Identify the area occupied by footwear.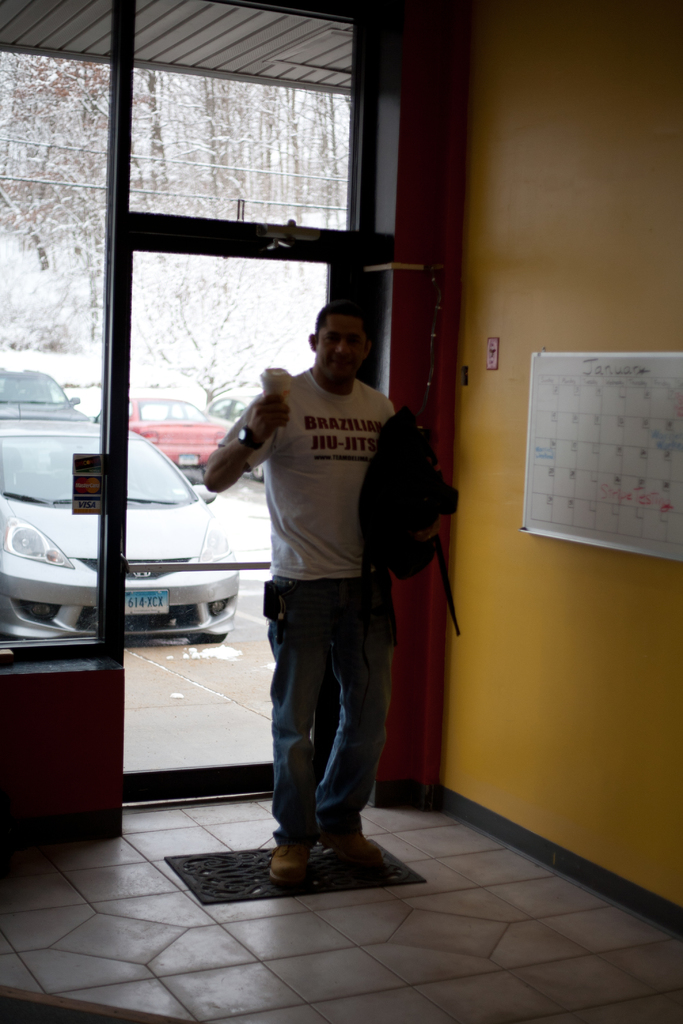
Area: <region>269, 838, 313, 879</region>.
